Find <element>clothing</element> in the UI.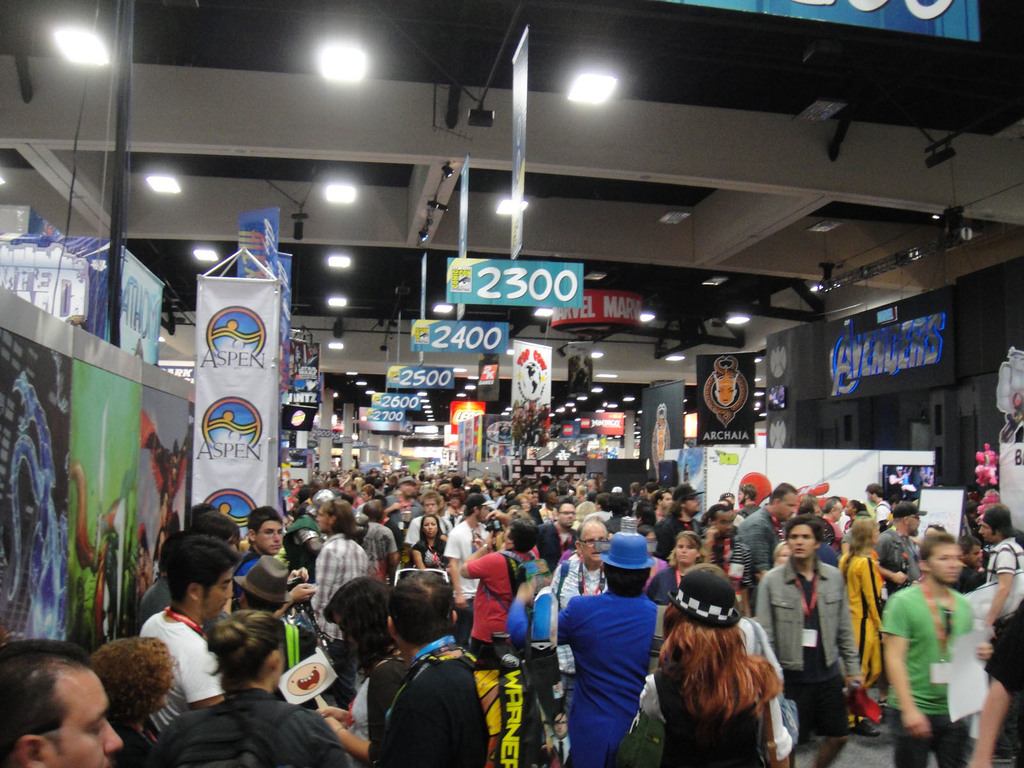
UI element at <region>136, 682, 347, 767</region>.
